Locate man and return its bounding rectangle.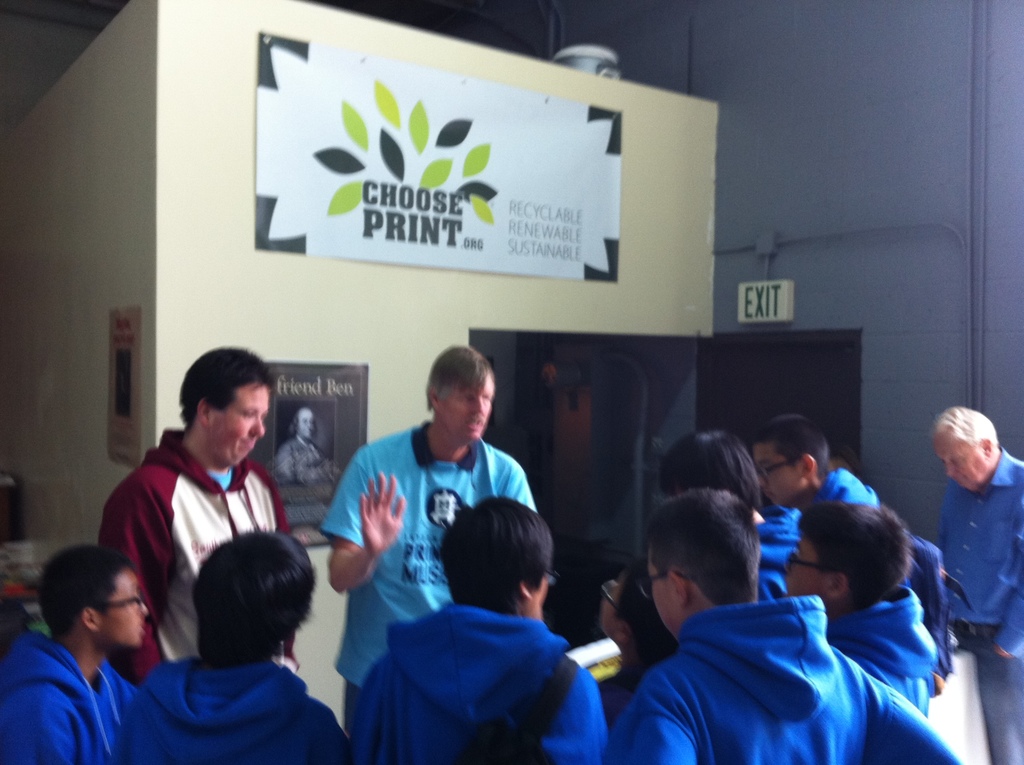
box=[923, 405, 1023, 764].
